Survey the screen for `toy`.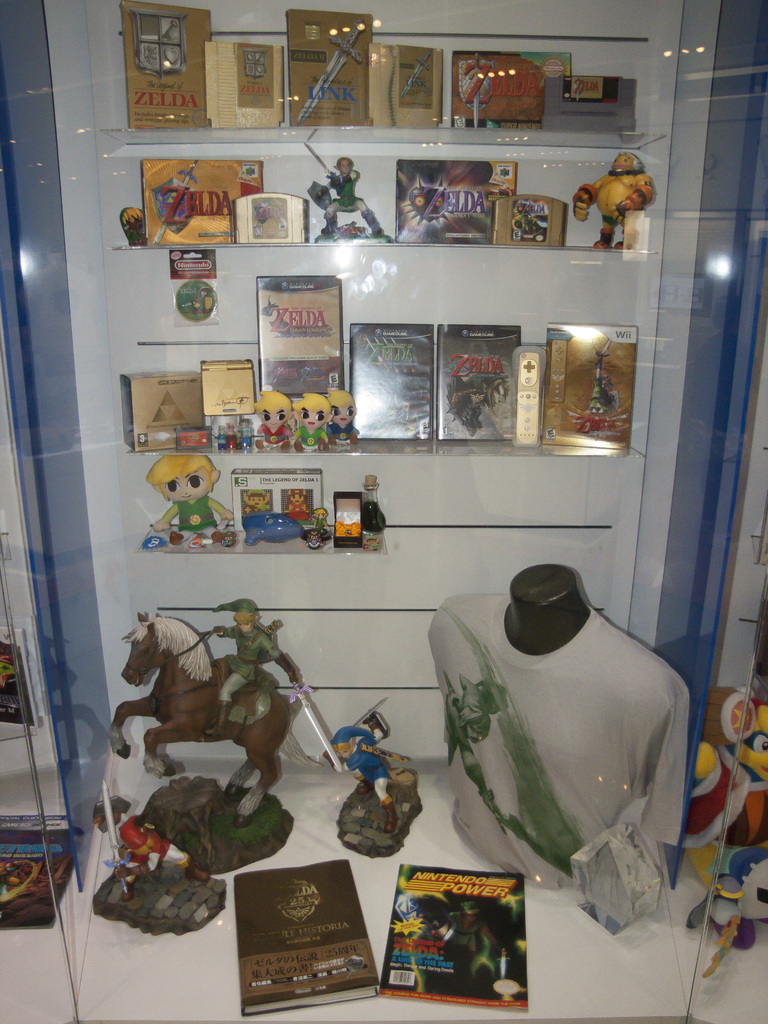
Survey found: {"left": 312, "top": 505, "right": 332, "bottom": 538}.
